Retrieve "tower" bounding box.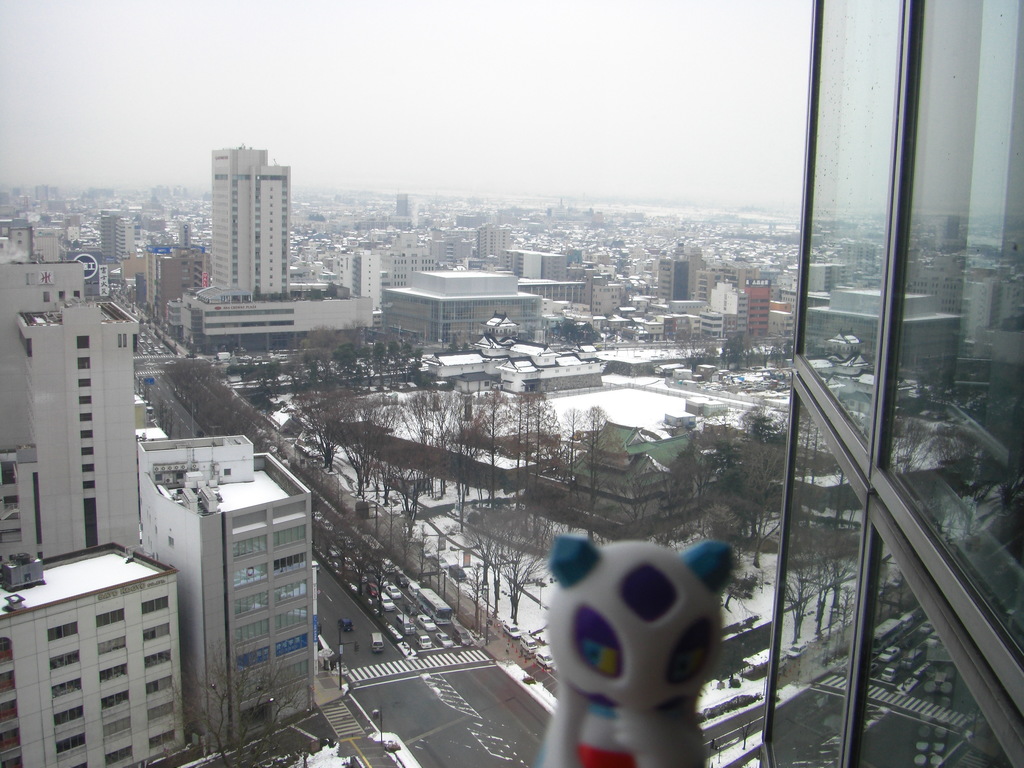
Bounding box: [397, 193, 414, 216].
